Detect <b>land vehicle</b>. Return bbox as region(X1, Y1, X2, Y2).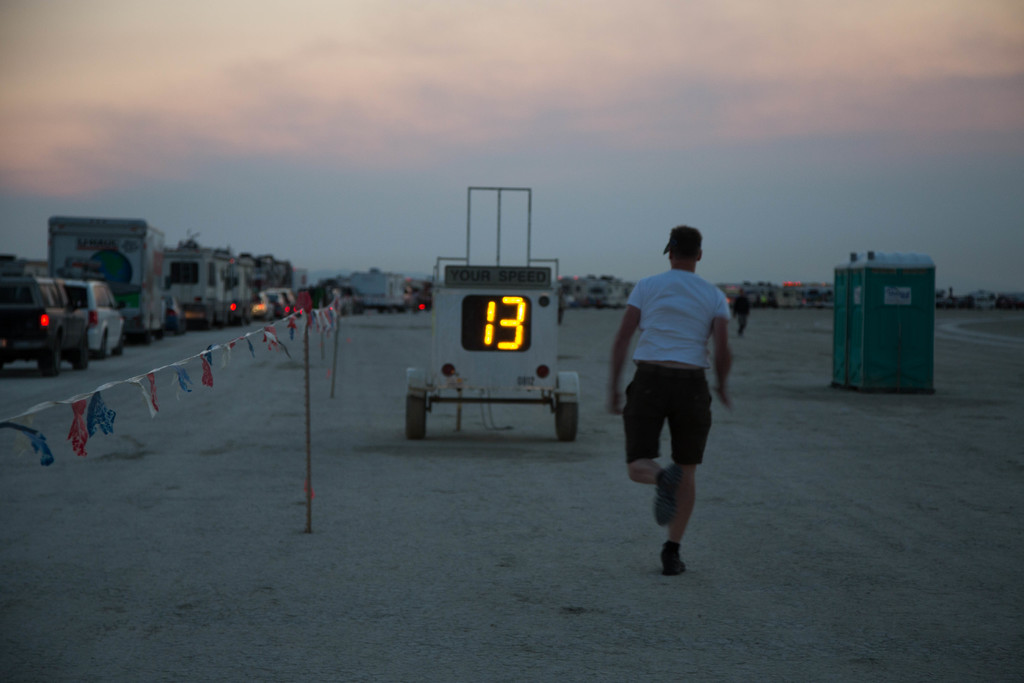
region(260, 290, 289, 320).
